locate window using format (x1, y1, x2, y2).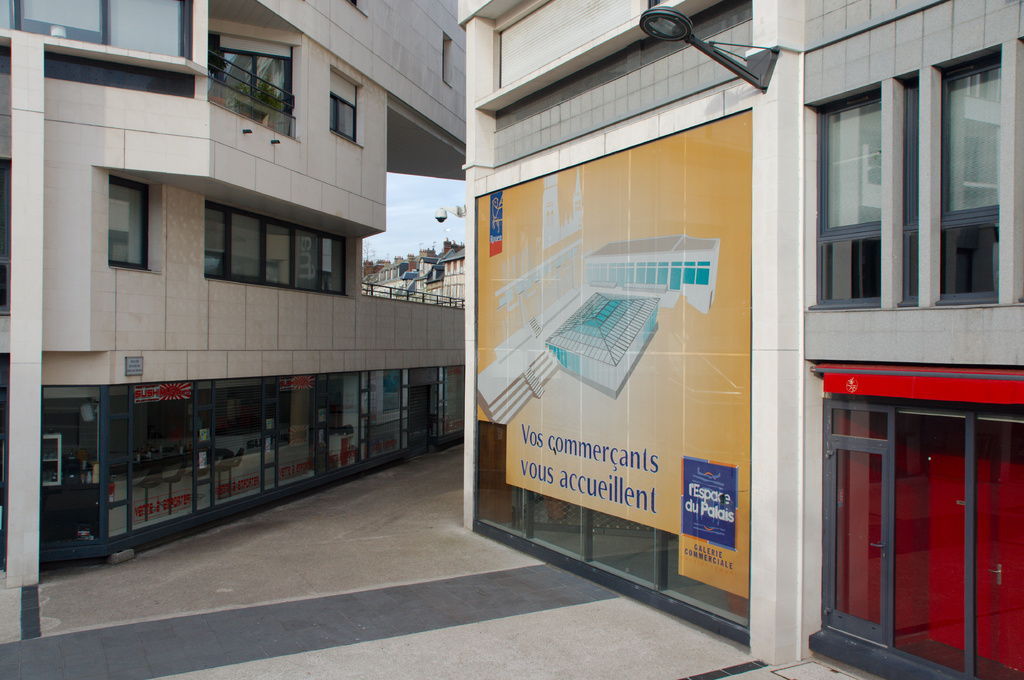
(332, 91, 362, 145).
